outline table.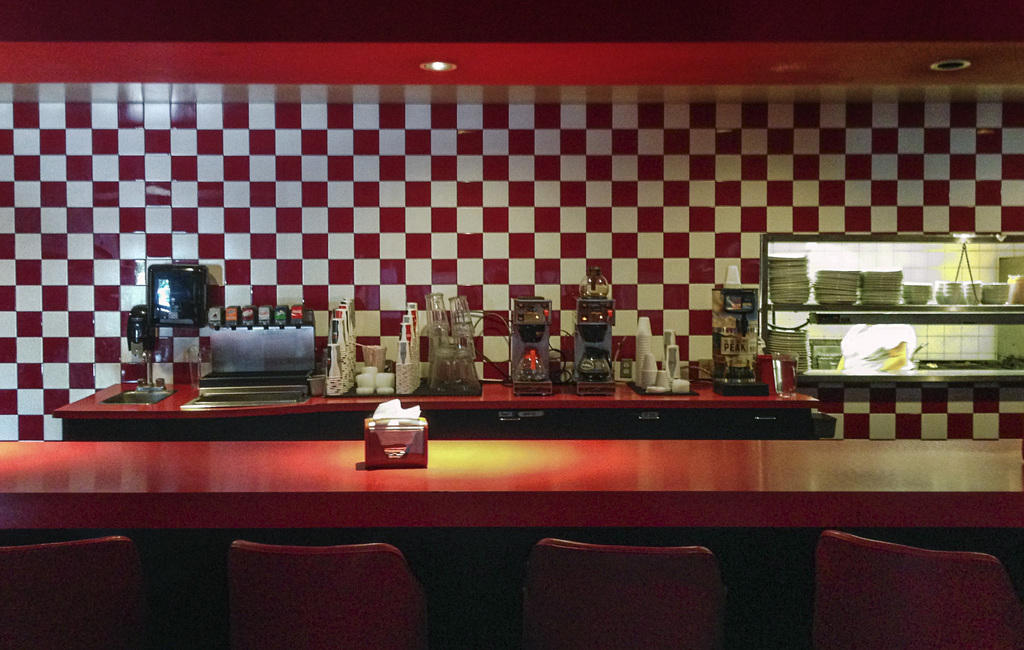
Outline: (0,439,1023,647).
